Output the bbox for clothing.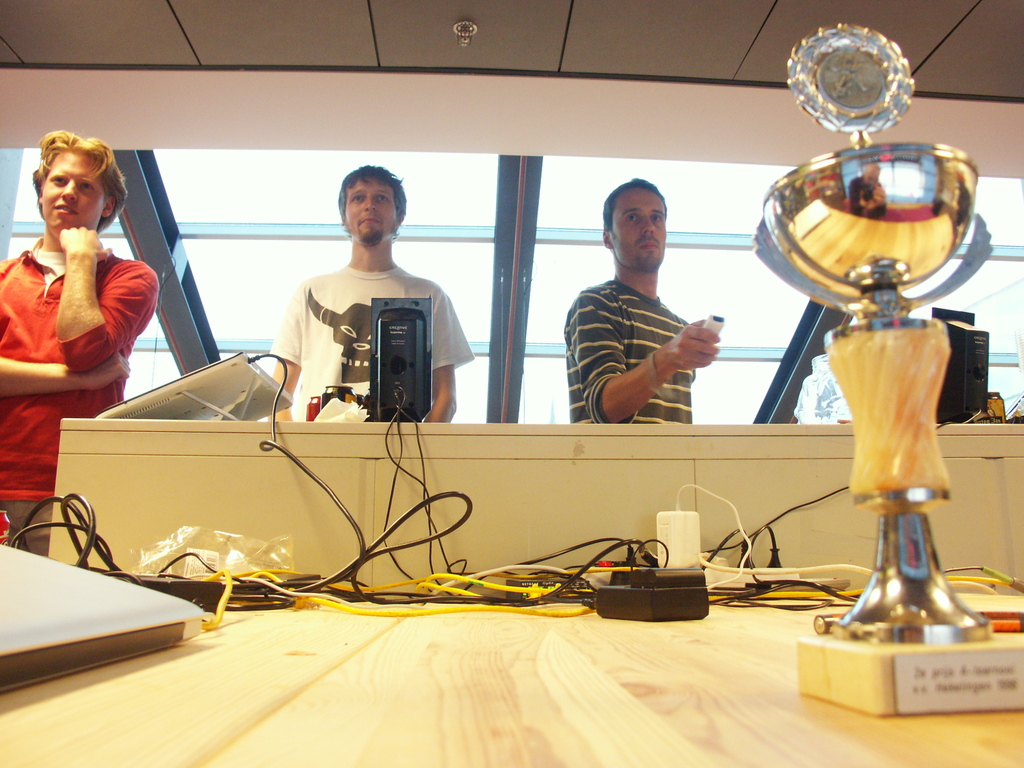
266 259 476 421.
